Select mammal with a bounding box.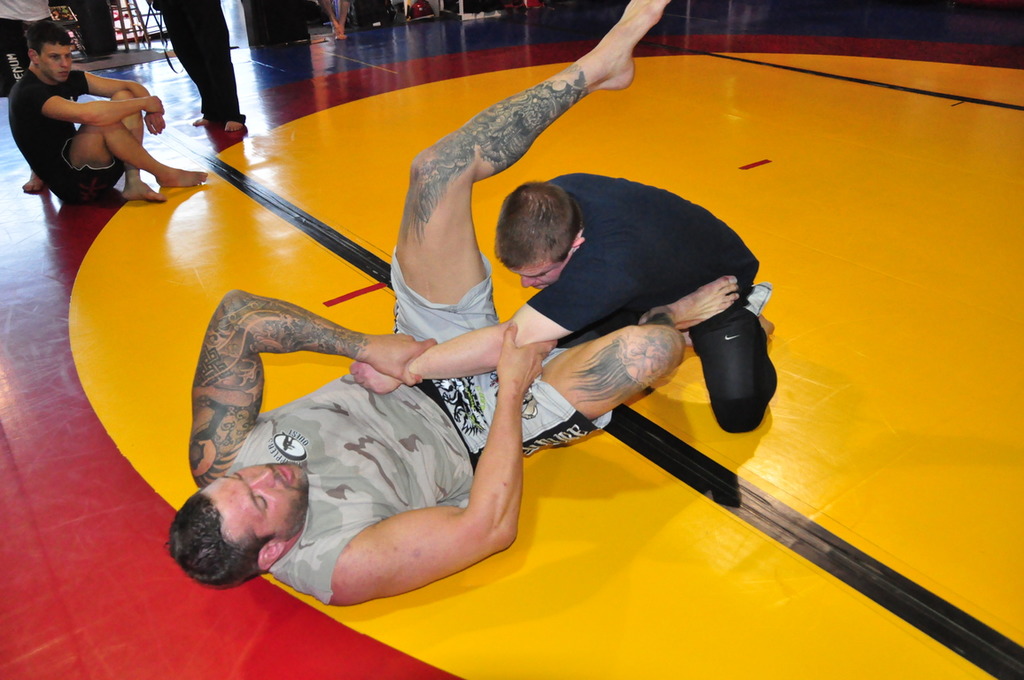
locate(2, 0, 57, 59).
